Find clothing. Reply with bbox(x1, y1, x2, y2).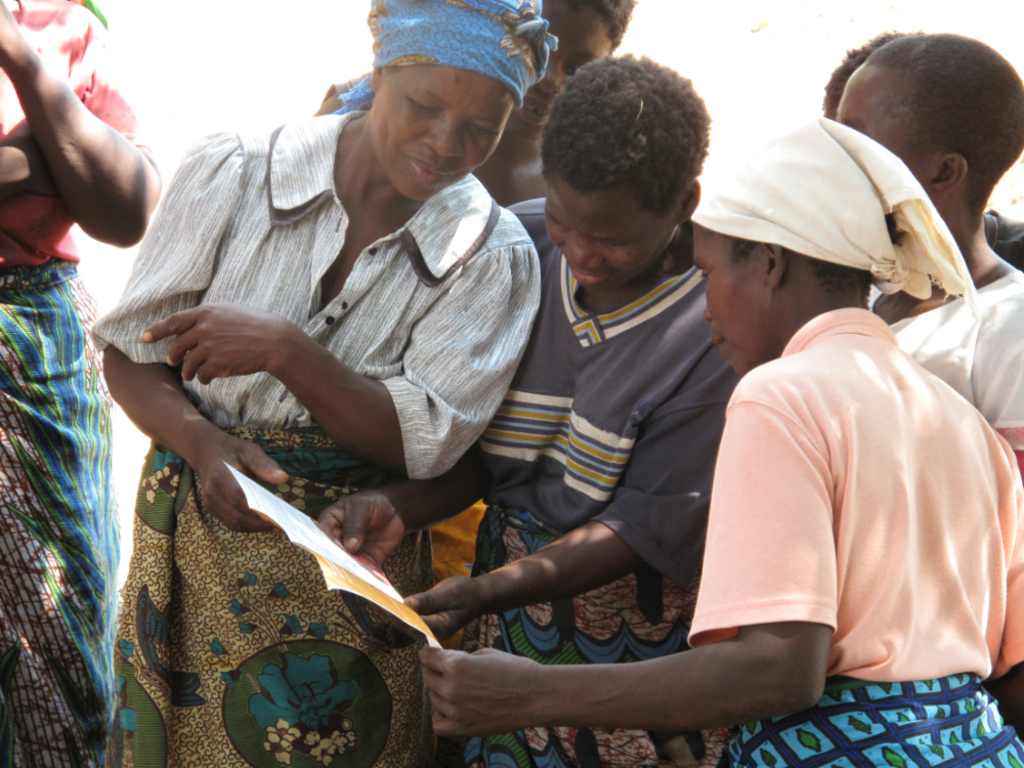
bbox(323, 71, 373, 112).
